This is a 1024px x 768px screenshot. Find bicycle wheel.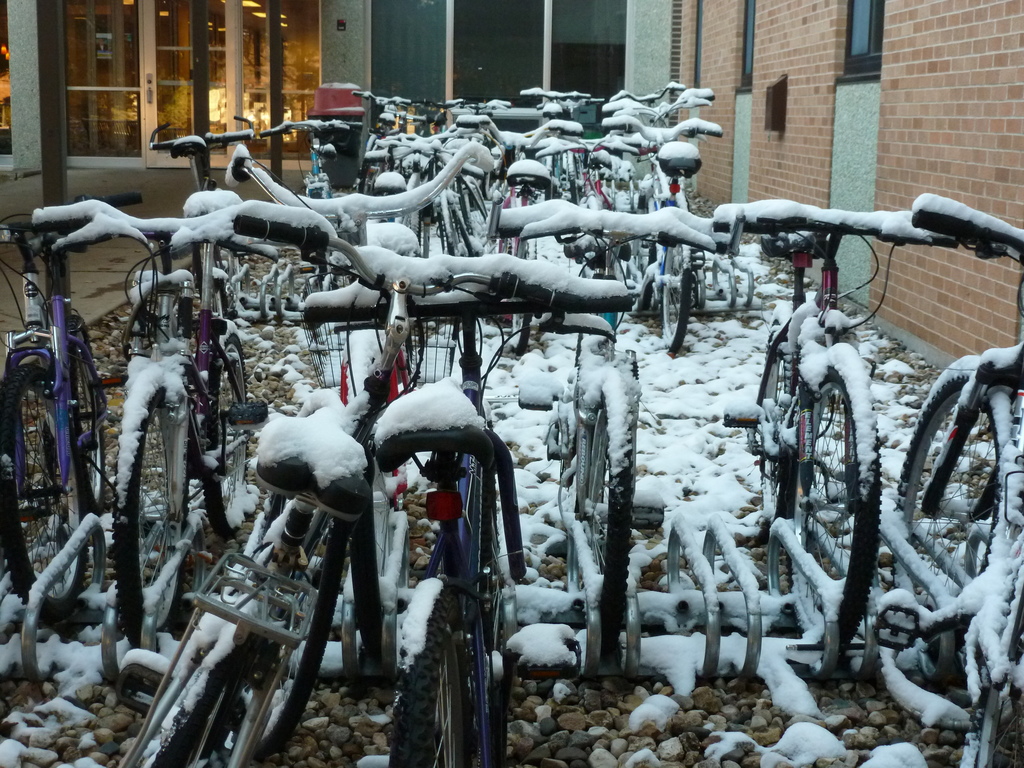
Bounding box: bbox=[241, 519, 358, 760].
